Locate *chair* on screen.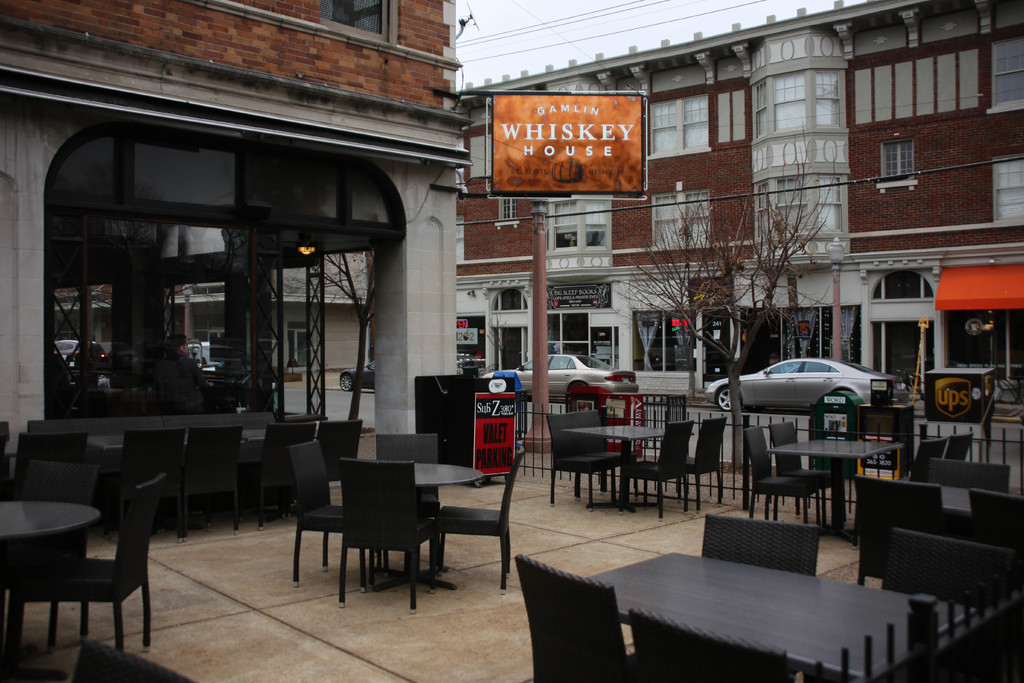
On screen at <box>656,420,725,509</box>.
